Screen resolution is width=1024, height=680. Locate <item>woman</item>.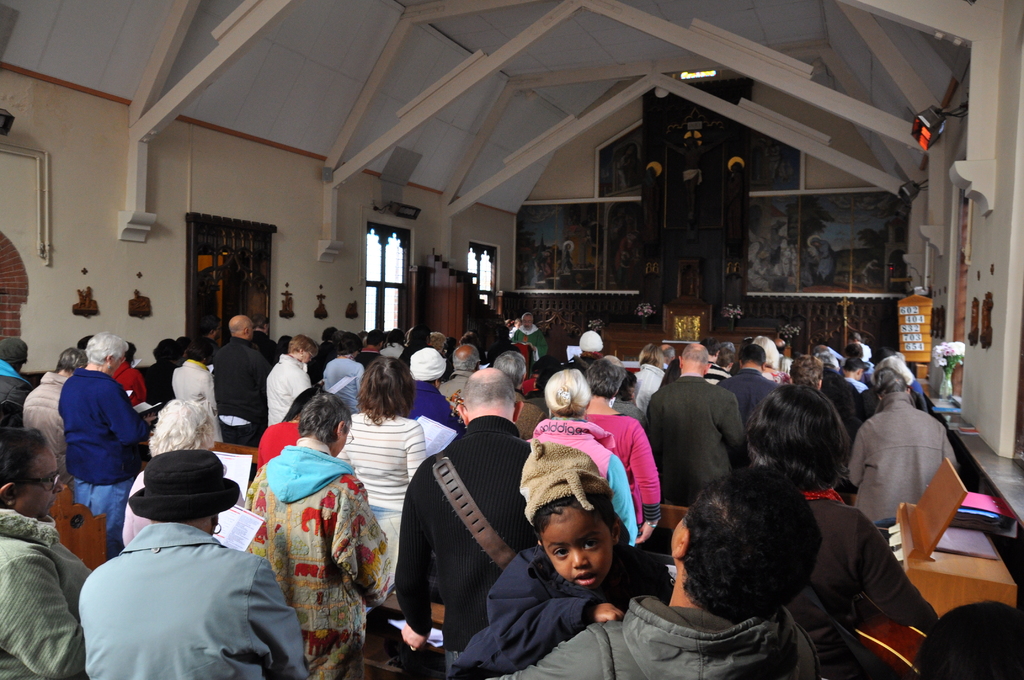
select_region(582, 360, 661, 545).
